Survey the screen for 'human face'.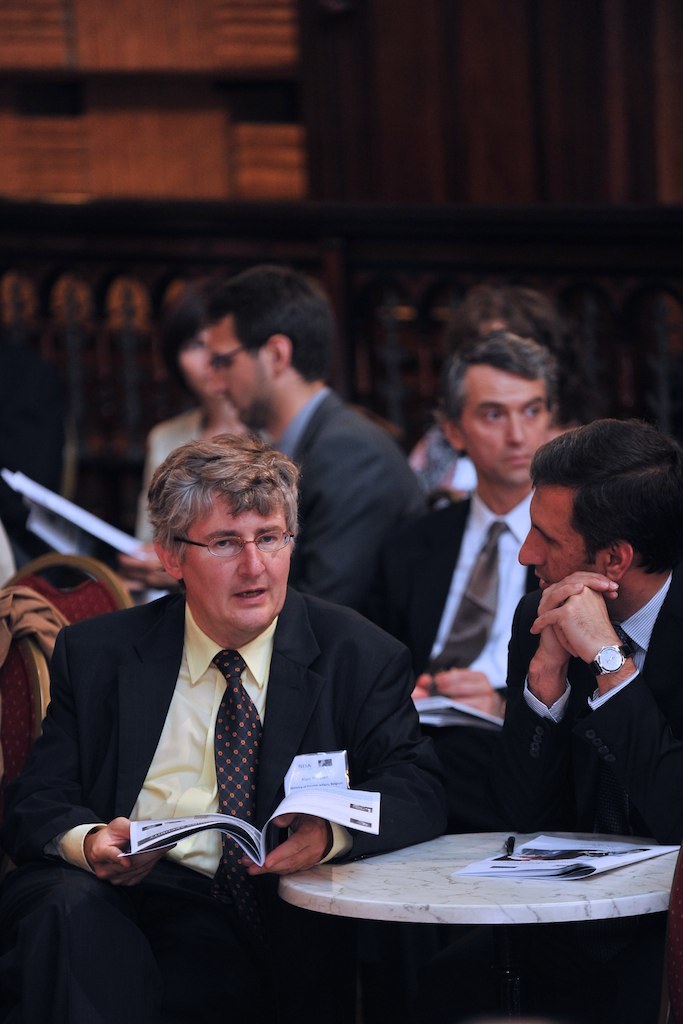
Survey found: {"x1": 208, "y1": 326, "x2": 282, "y2": 436}.
